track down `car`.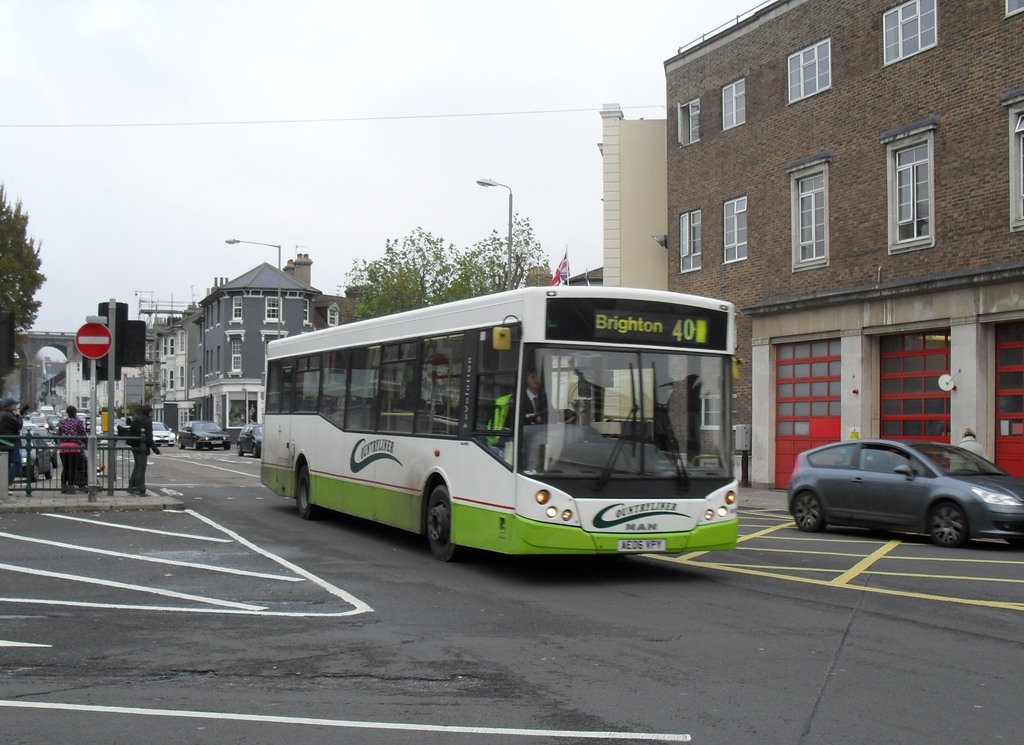
Tracked to (175, 414, 228, 448).
